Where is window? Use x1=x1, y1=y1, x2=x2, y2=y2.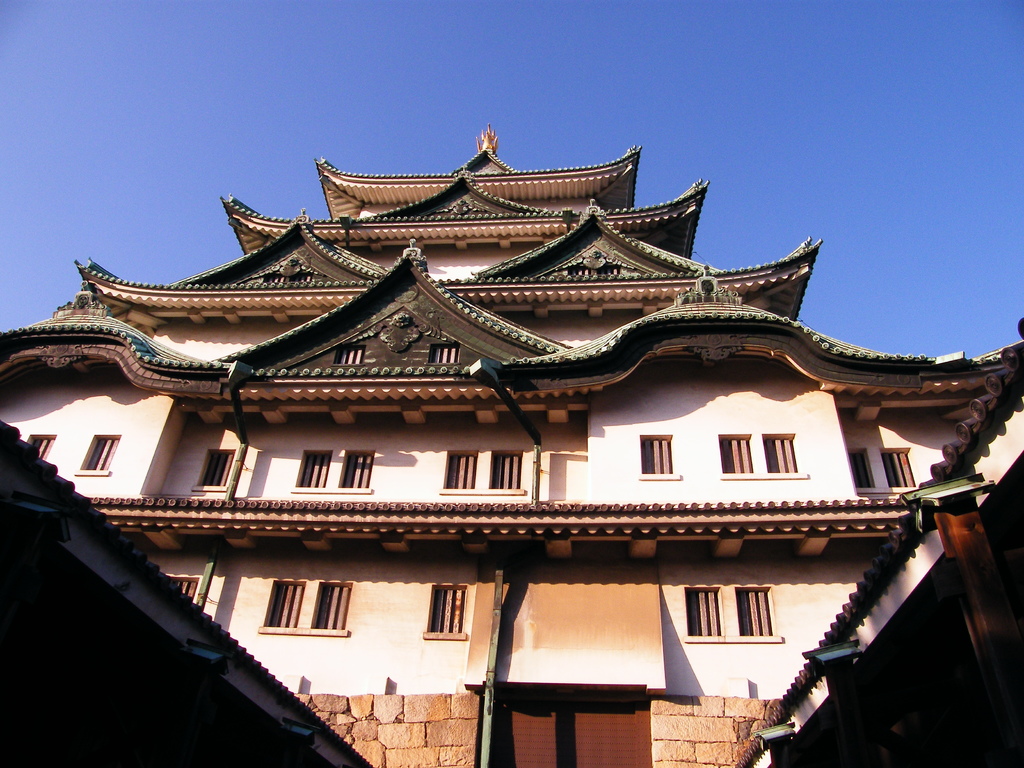
x1=307, y1=581, x2=356, y2=636.
